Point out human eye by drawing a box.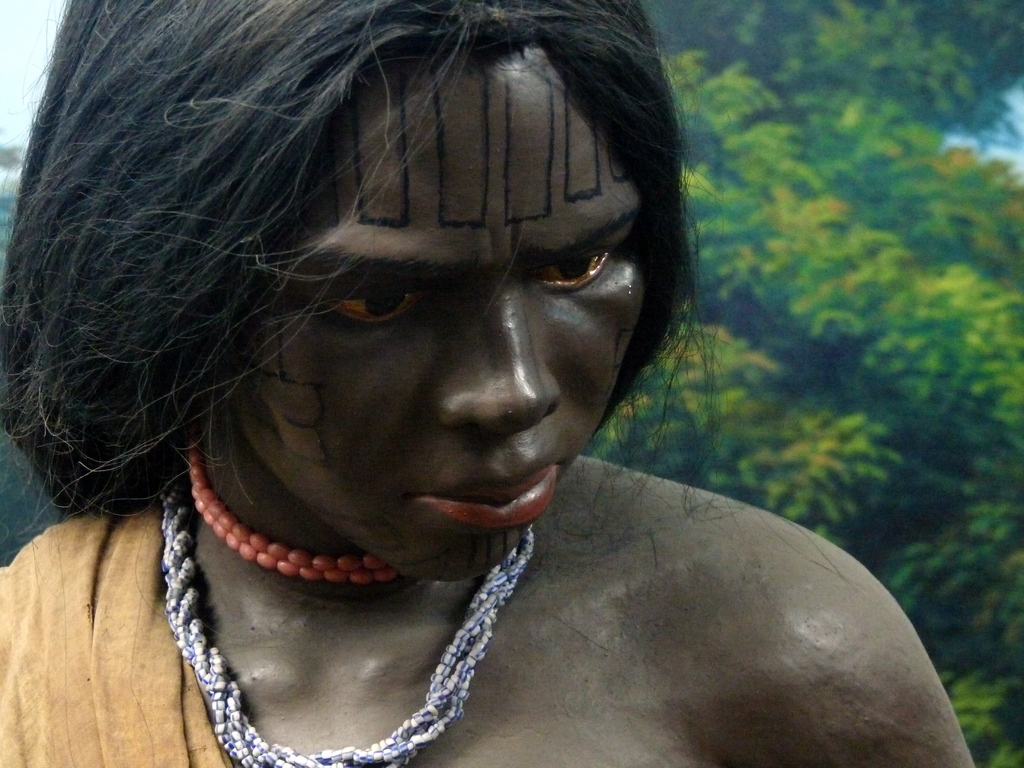
box(324, 287, 429, 326).
